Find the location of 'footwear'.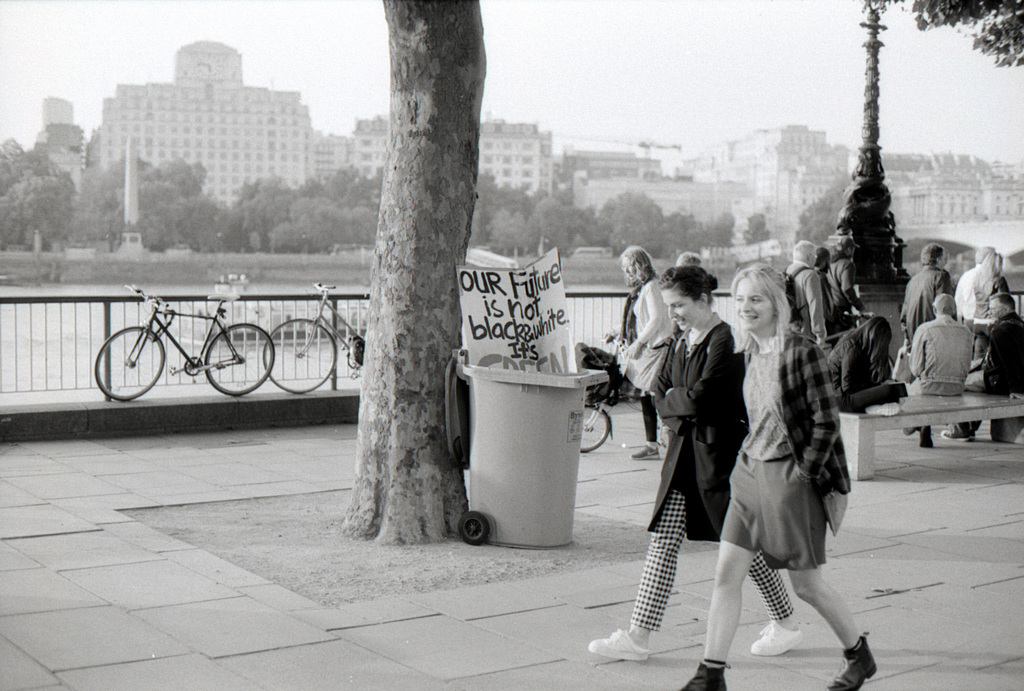
Location: <box>746,618,806,660</box>.
